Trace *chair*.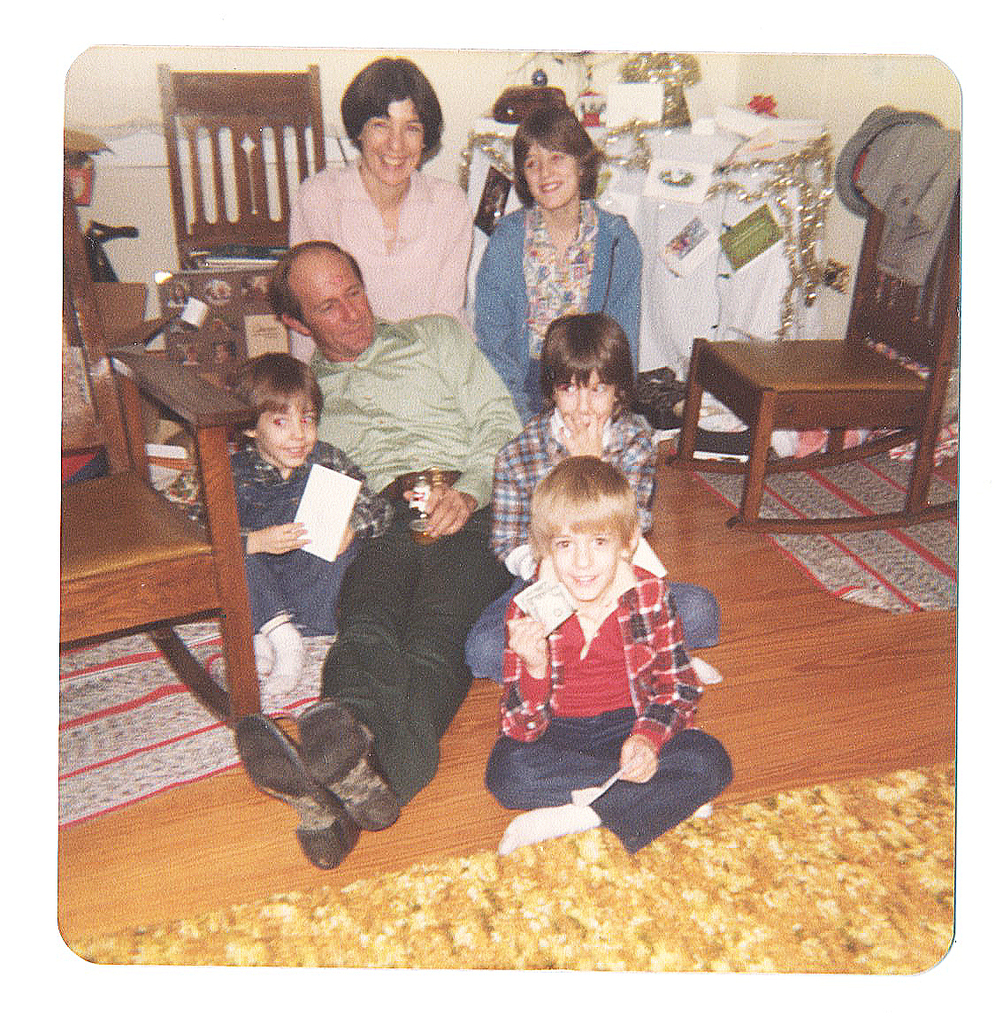
Traced to rect(157, 60, 333, 271).
